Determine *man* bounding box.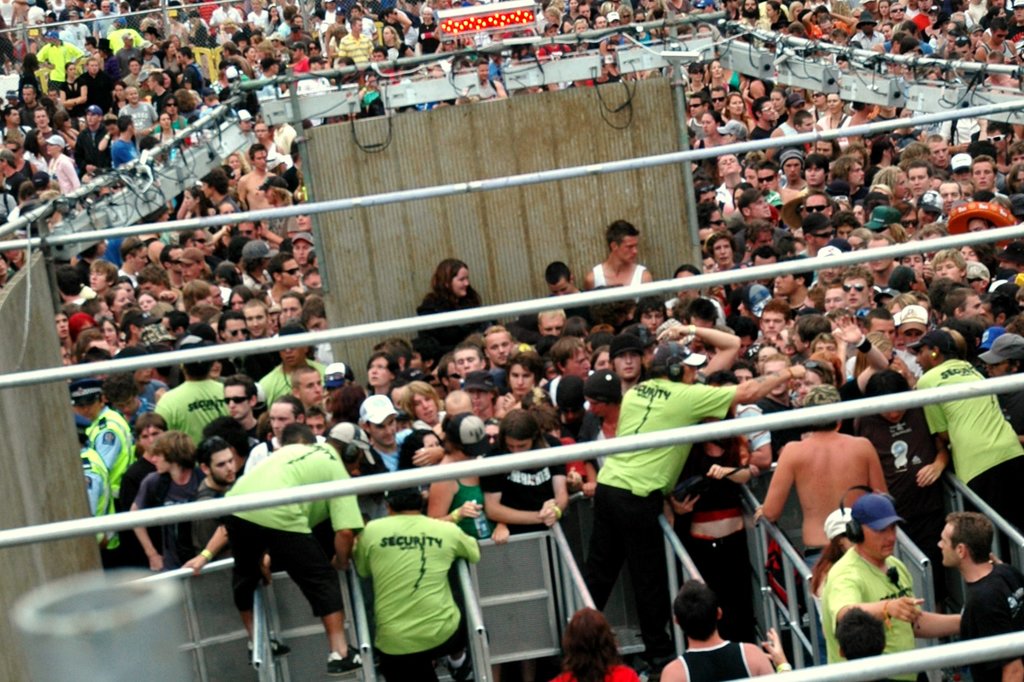
Determined: <region>351, 481, 479, 681</region>.
